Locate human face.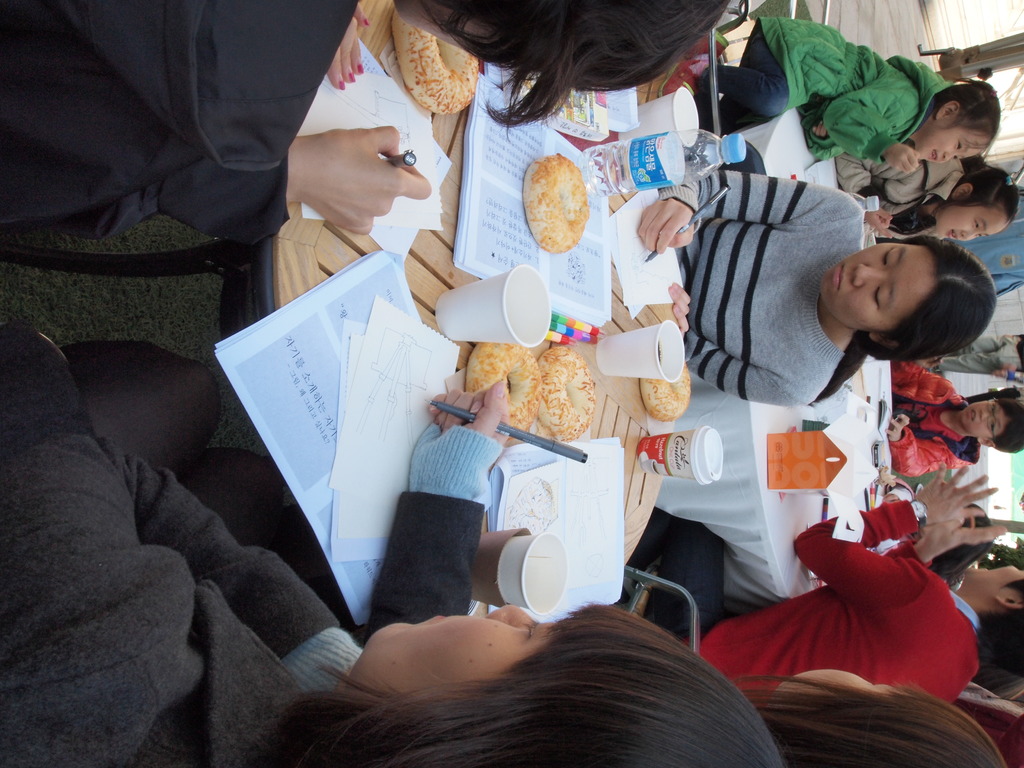
Bounding box: Rect(818, 238, 942, 335).
